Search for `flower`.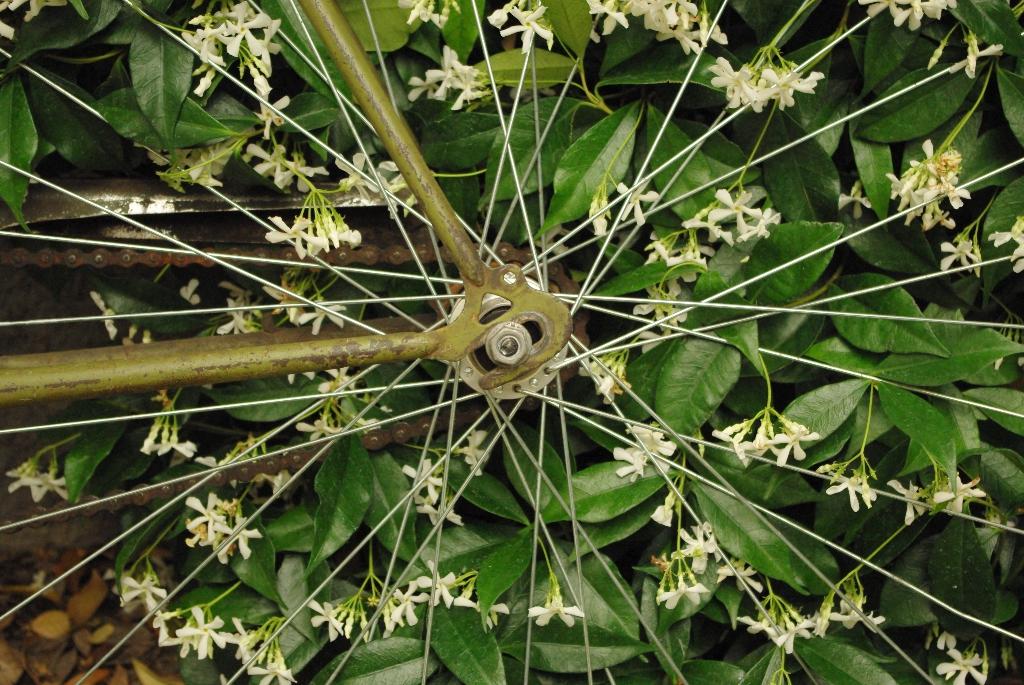
Found at 676 528 716 588.
